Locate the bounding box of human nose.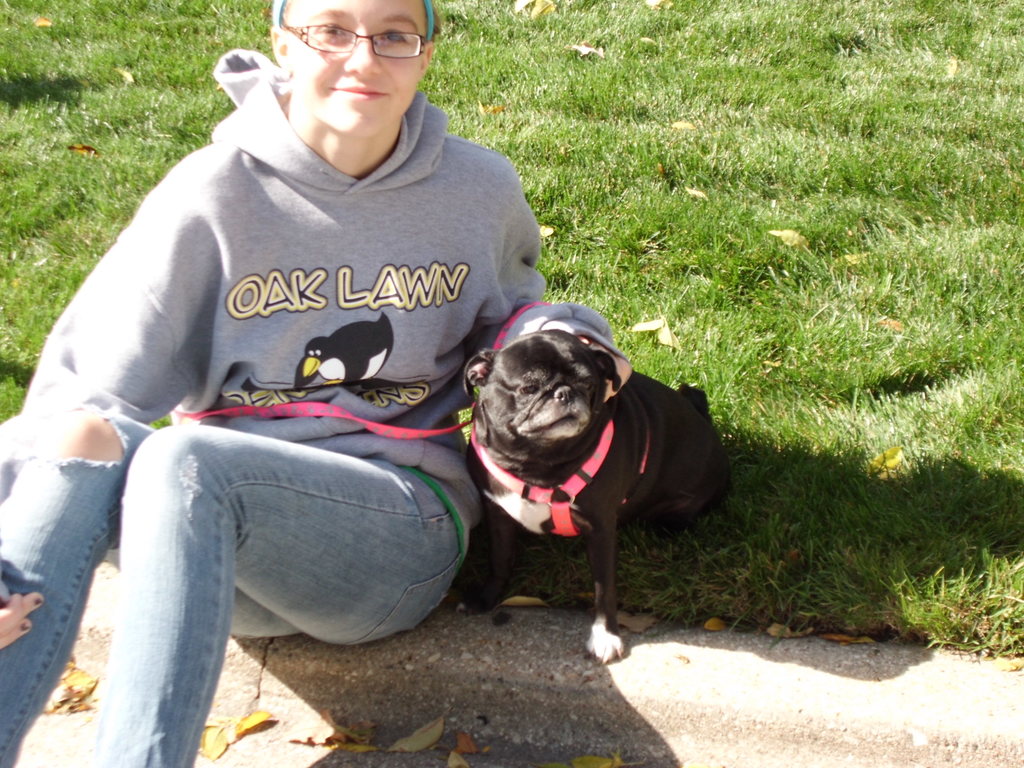
Bounding box: Rect(343, 29, 381, 76).
